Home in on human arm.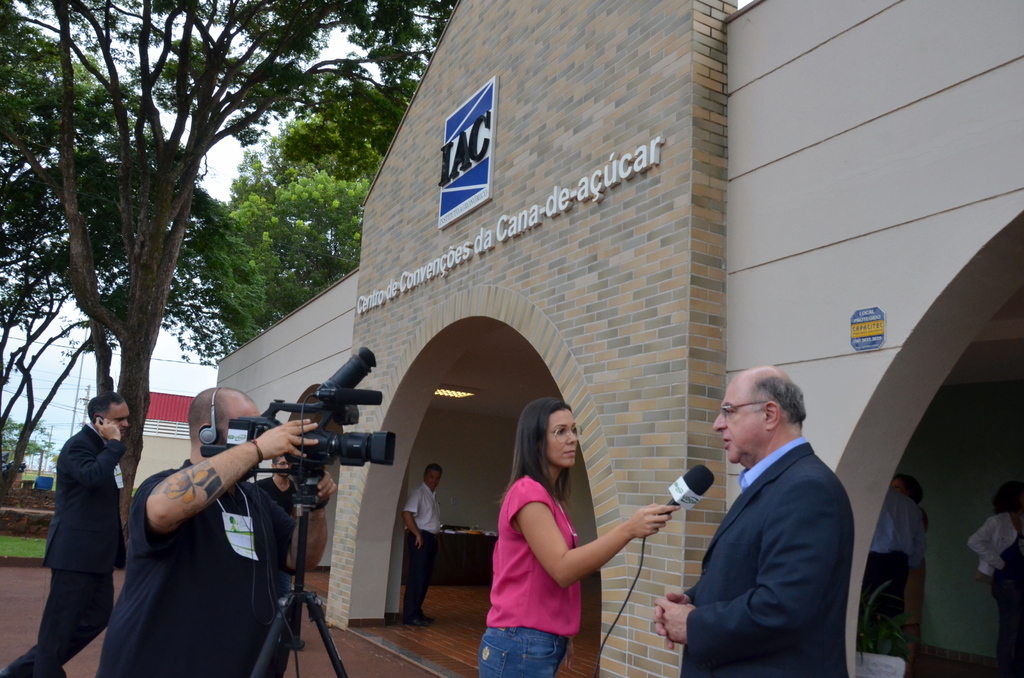
Homed in at {"left": 399, "top": 490, "right": 420, "bottom": 549}.
